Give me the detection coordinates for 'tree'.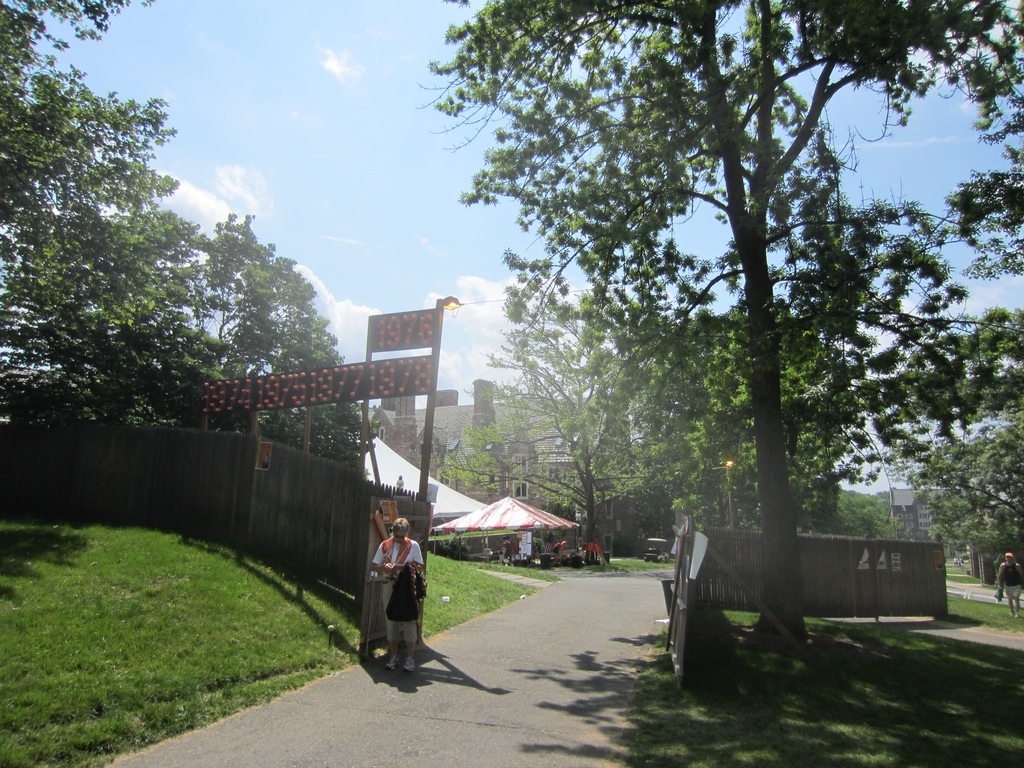
(377,0,991,650).
